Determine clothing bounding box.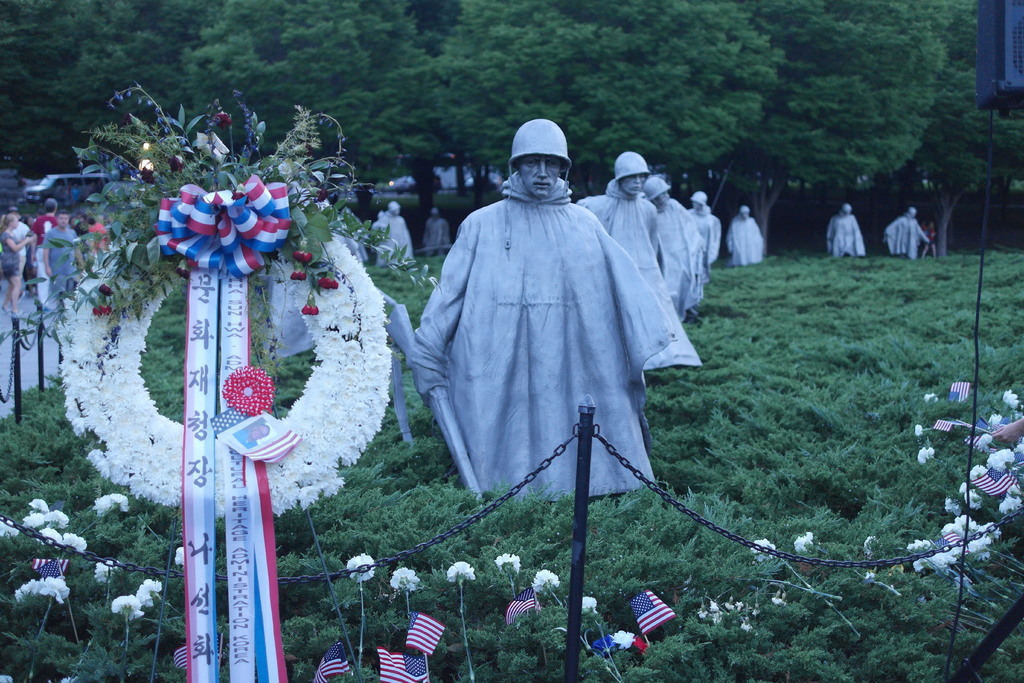
Determined: 730/217/762/262.
